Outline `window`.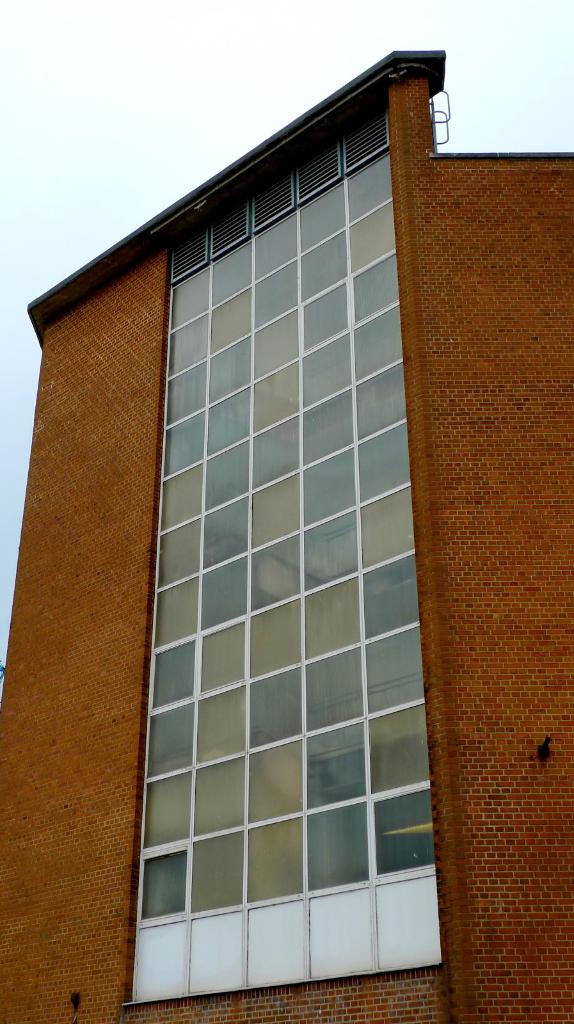
Outline: x1=124 y1=104 x2=443 y2=1010.
